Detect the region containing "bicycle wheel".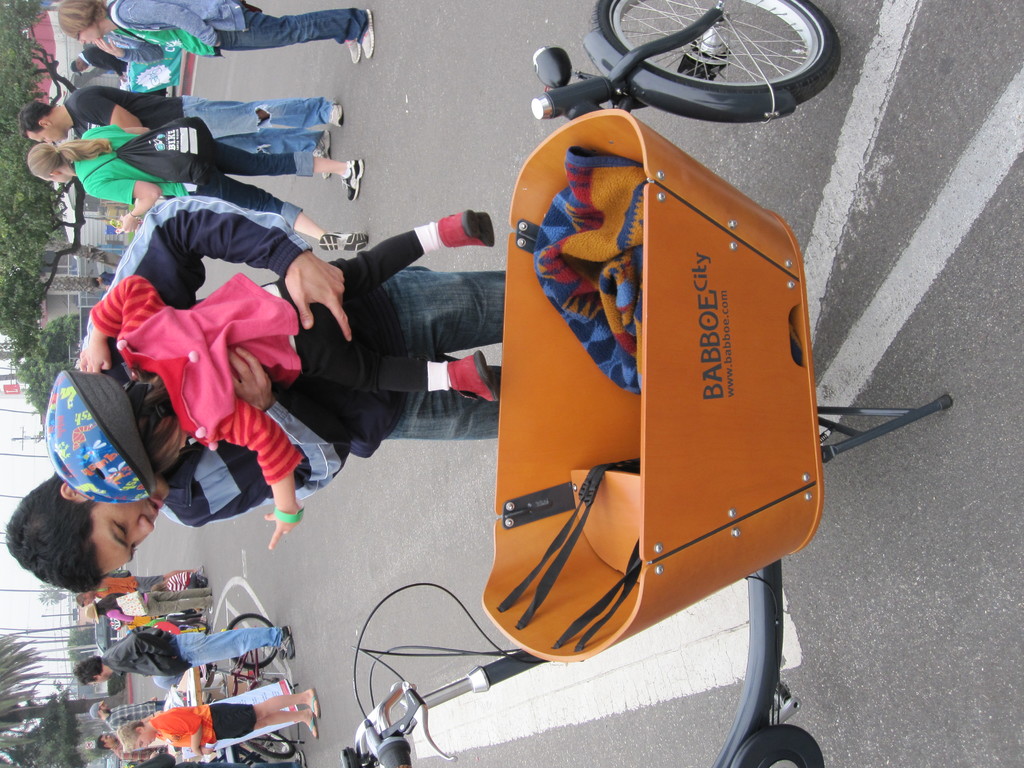
247:730:297:760.
